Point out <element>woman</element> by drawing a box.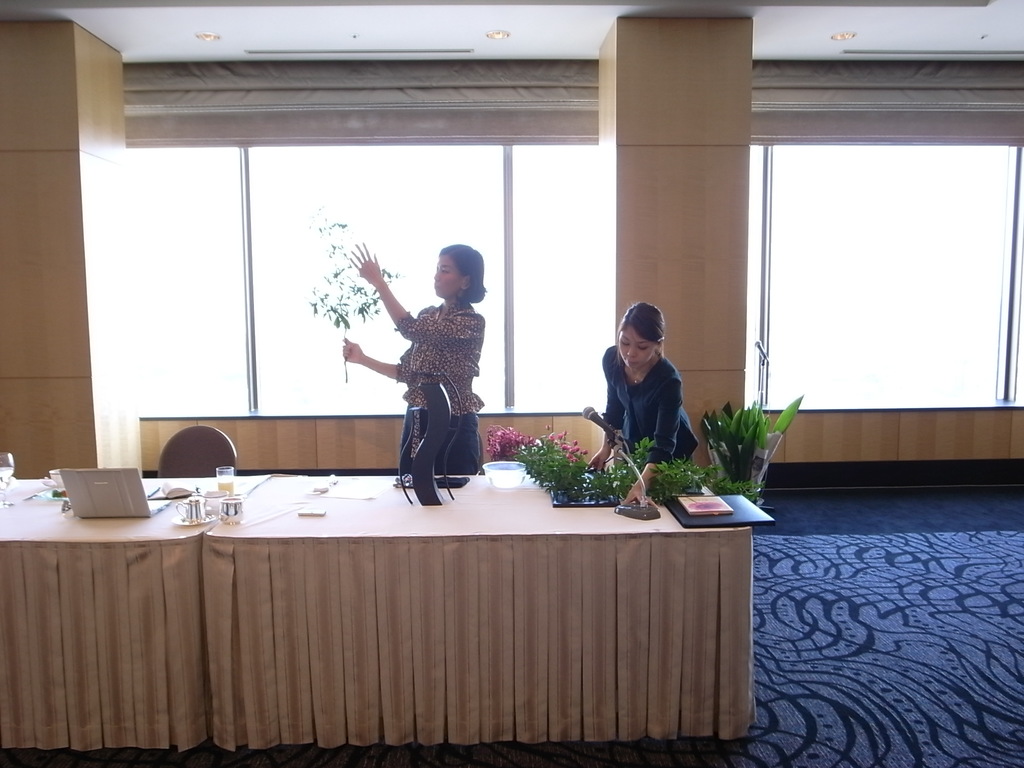
(337, 239, 485, 477).
